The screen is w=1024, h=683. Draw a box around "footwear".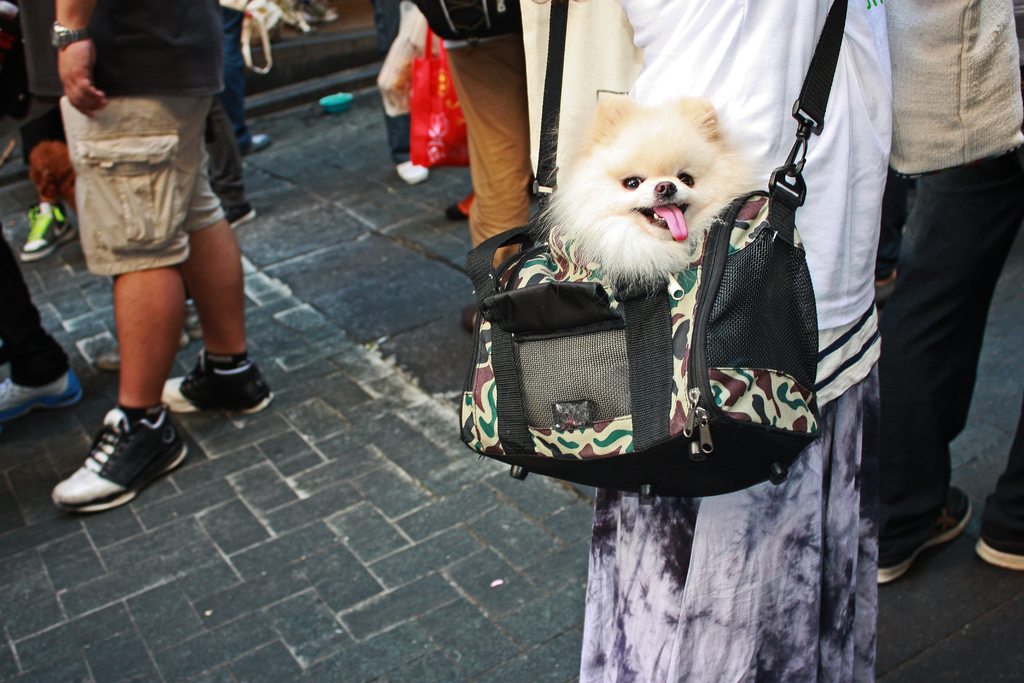
442, 192, 479, 215.
